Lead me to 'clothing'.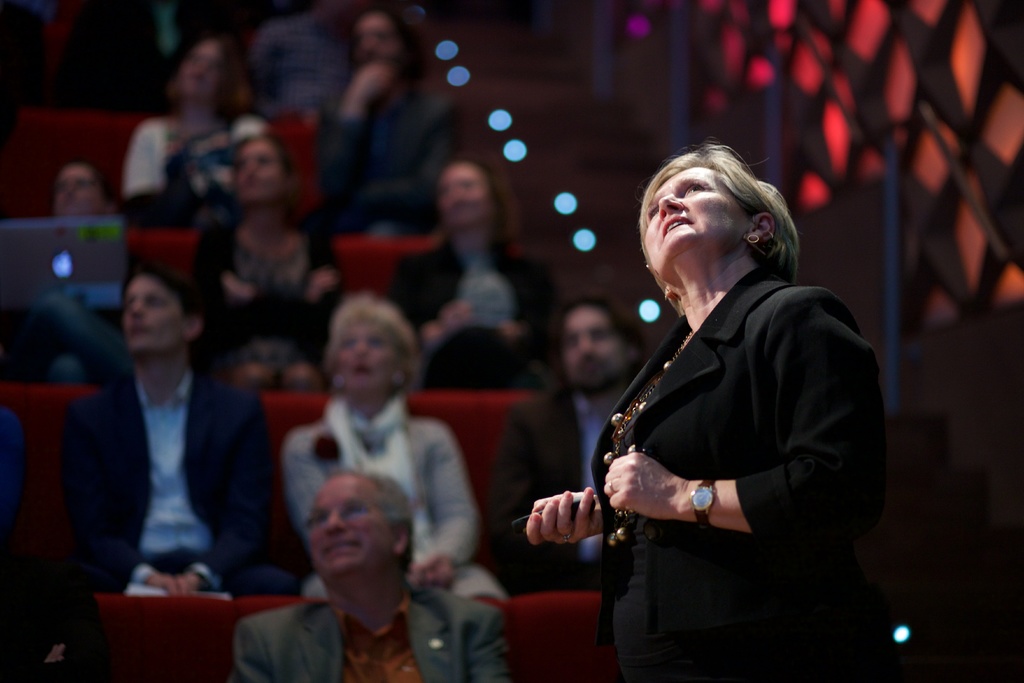
Lead to {"x1": 119, "y1": 101, "x2": 241, "y2": 220}.
